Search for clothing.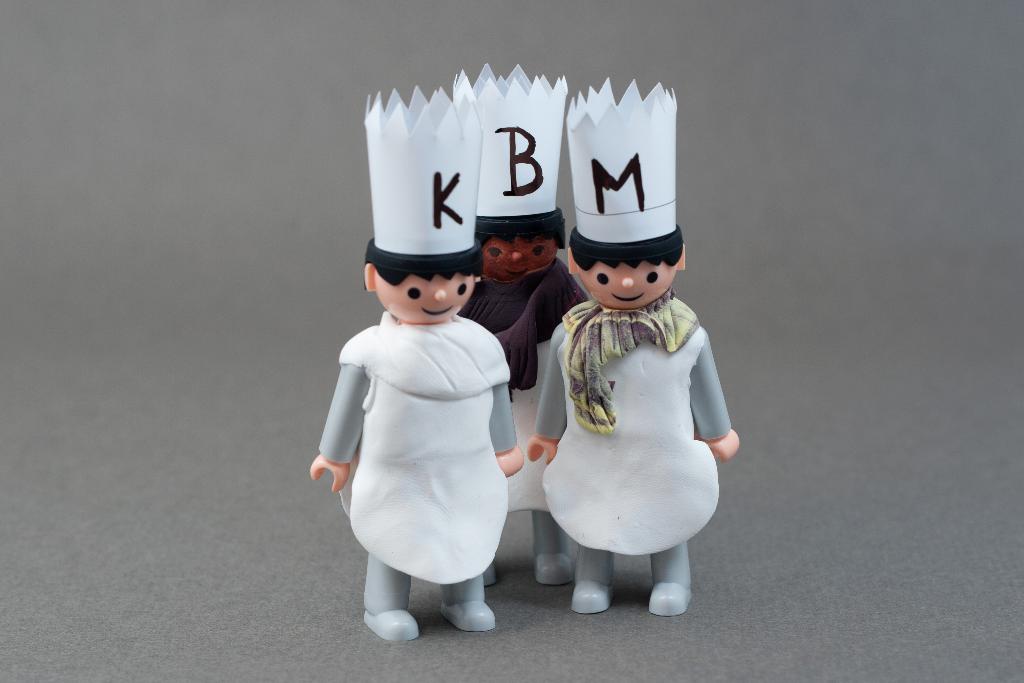
Found at pyautogui.locateOnScreen(532, 299, 721, 545).
